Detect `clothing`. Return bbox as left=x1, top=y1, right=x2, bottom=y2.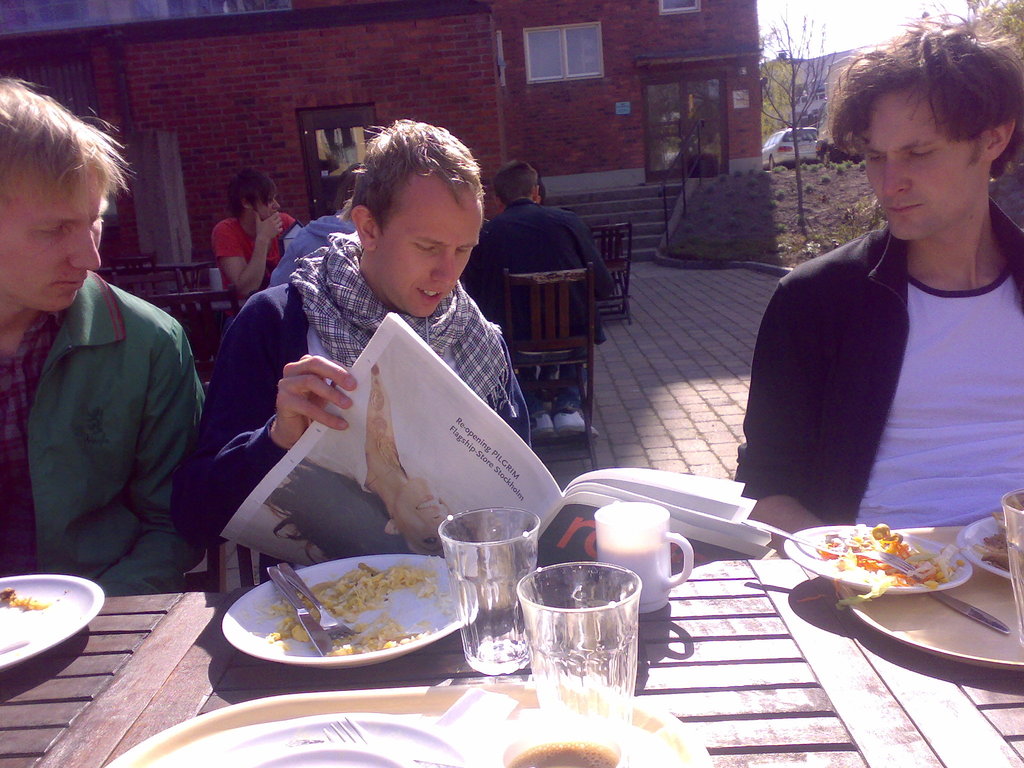
left=212, top=214, right=294, bottom=308.
